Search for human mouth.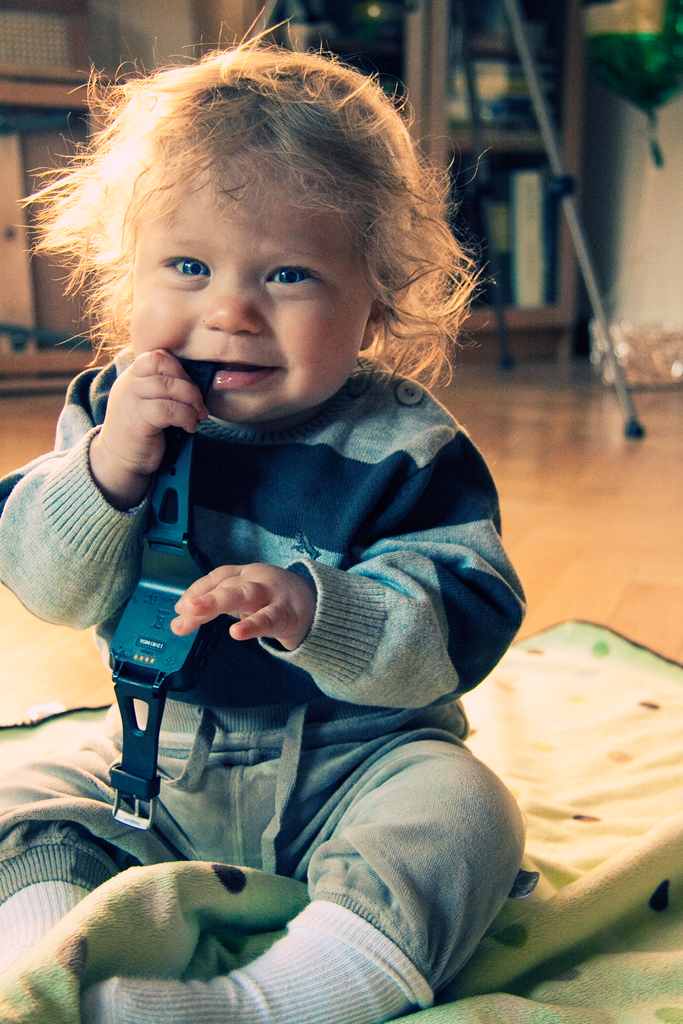
Found at x1=184, y1=338, x2=283, y2=404.
